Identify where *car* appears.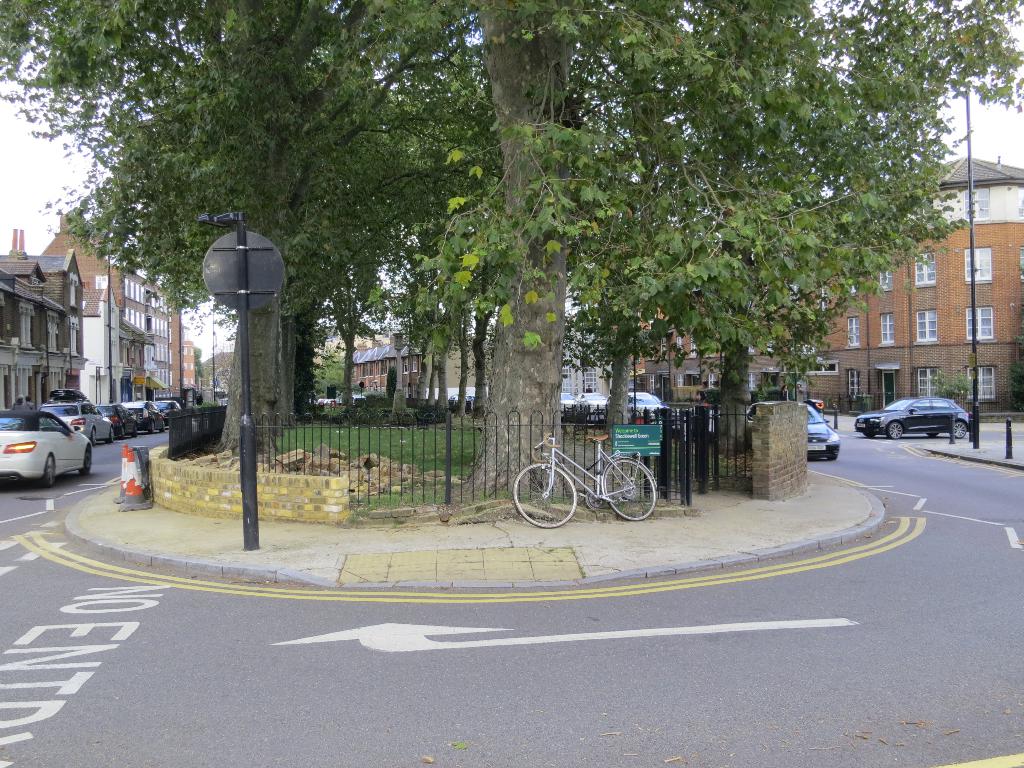
Appears at crop(627, 395, 665, 417).
